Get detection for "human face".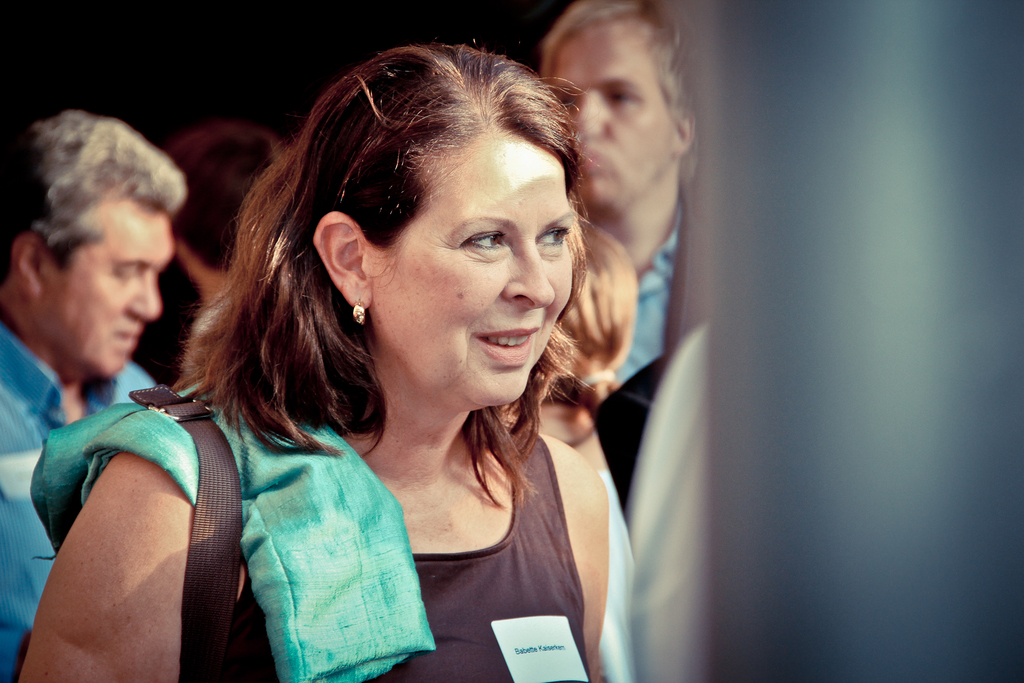
Detection: 557 19 668 211.
